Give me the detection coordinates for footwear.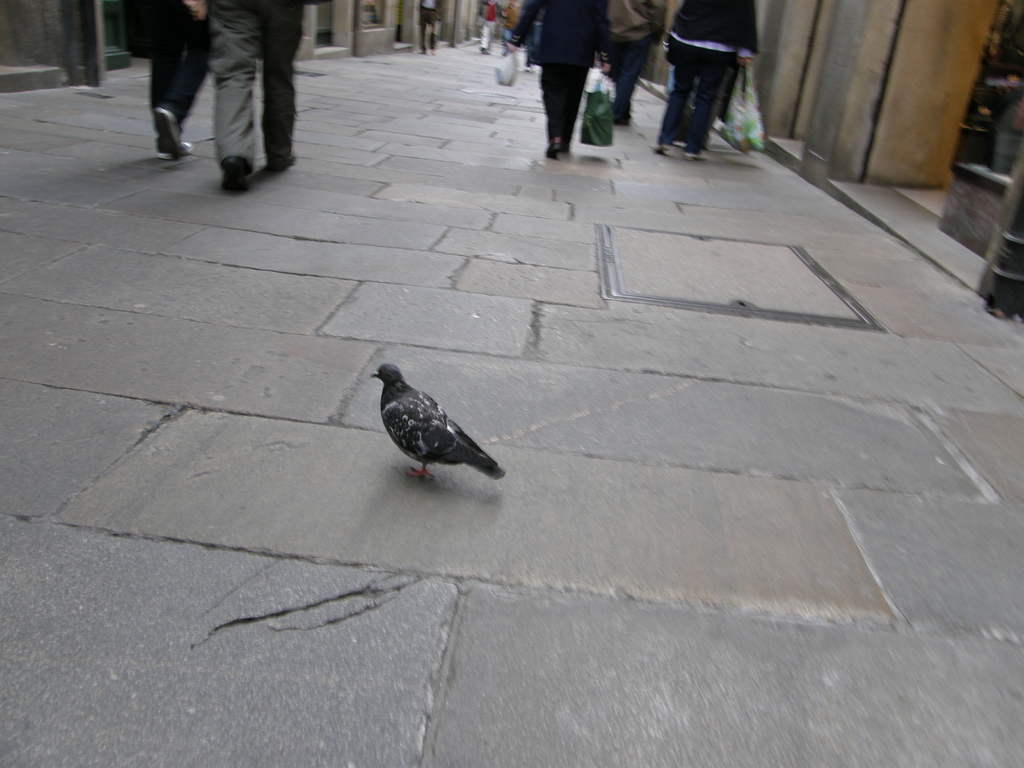
bbox=(655, 145, 668, 157).
